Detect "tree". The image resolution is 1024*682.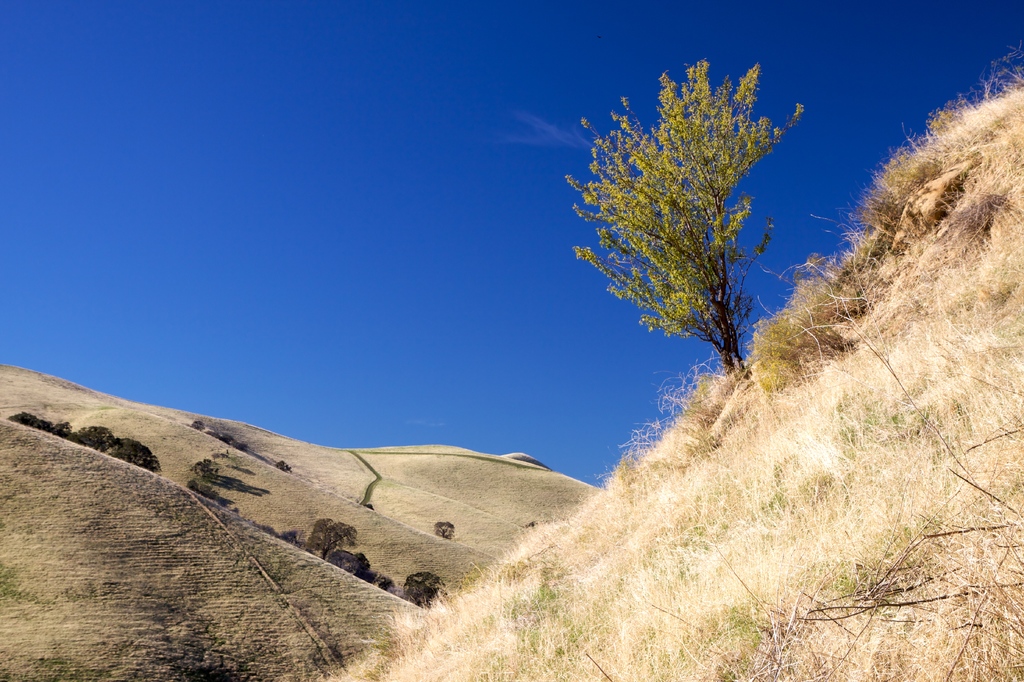
304/517/364/558.
